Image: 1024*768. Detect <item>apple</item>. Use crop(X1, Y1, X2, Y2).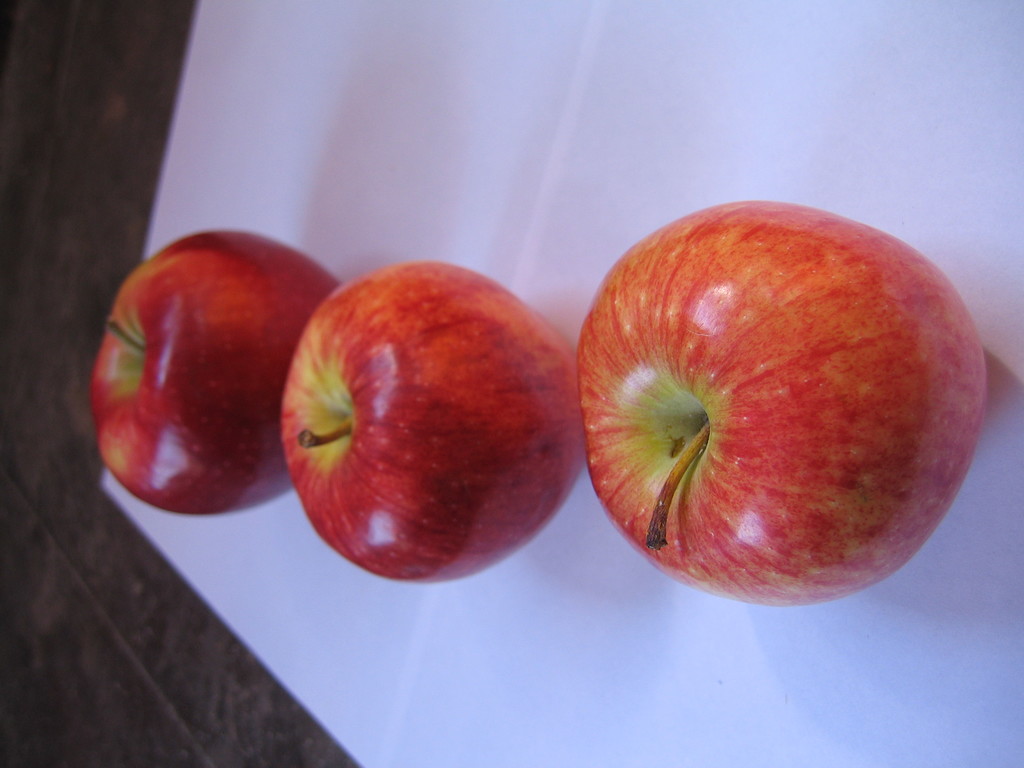
crop(568, 195, 1003, 609).
